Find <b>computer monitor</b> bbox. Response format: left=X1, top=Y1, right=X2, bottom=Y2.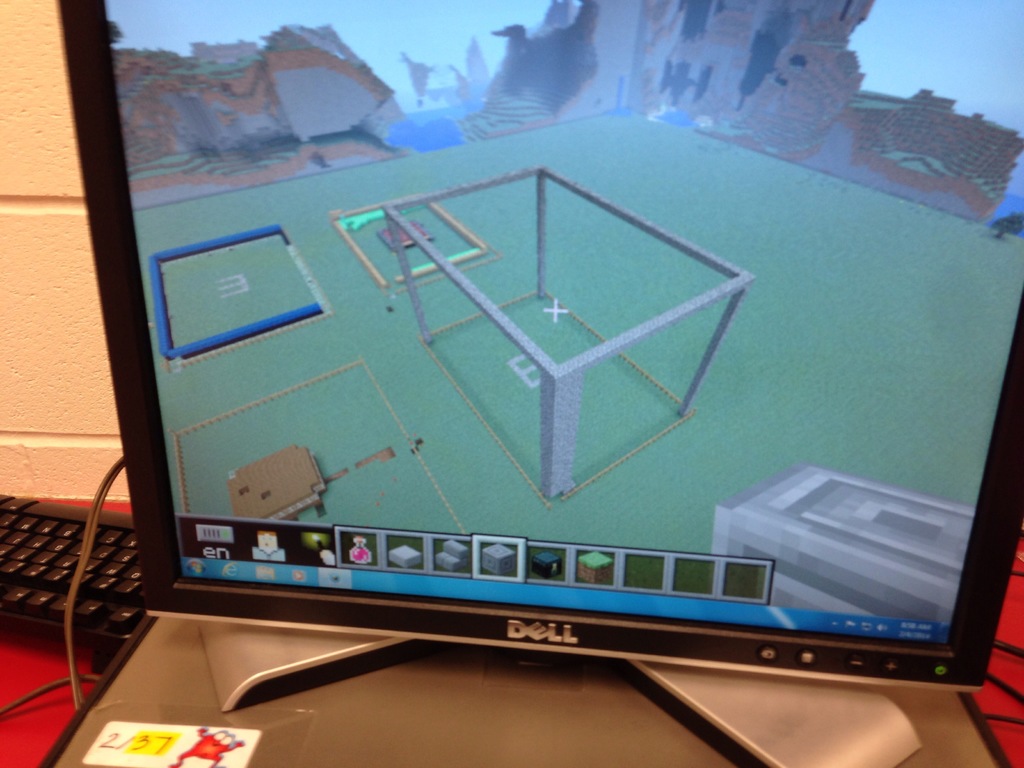
left=59, top=29, right=991, bottom=740.
